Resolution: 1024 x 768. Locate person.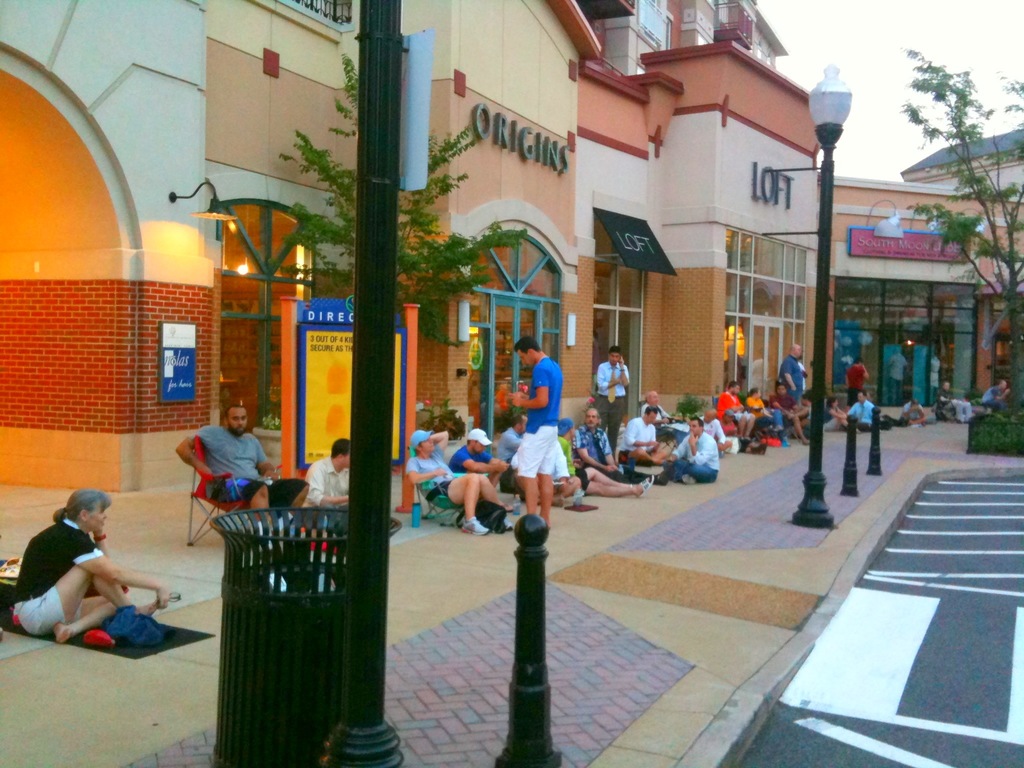
crop(408, 424, 503, 539).
